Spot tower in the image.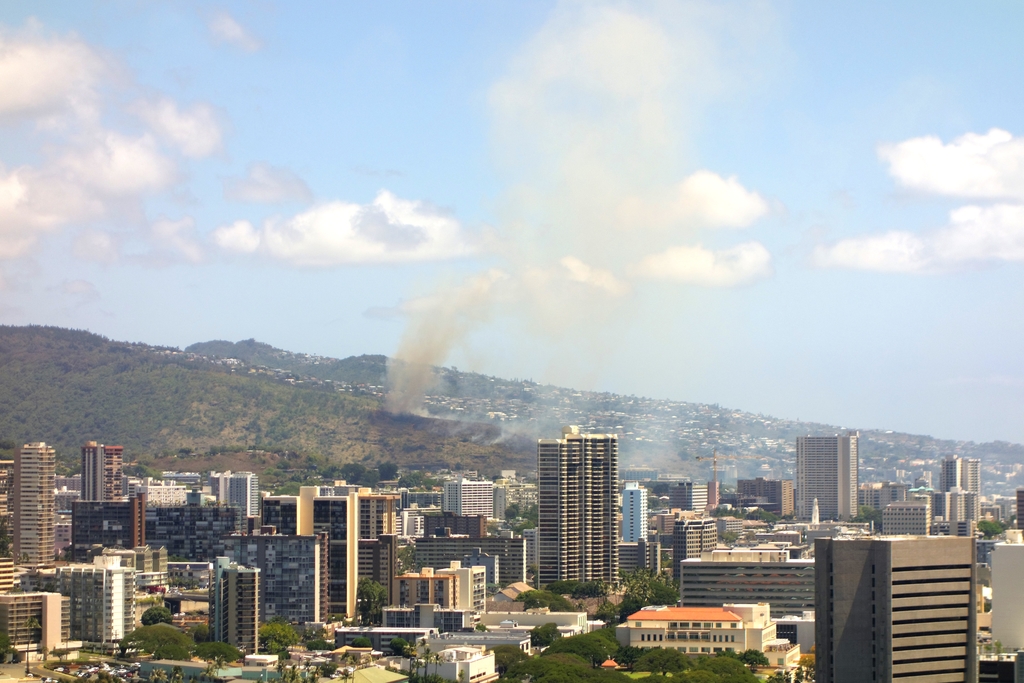
tower found at <region>796, 439, 861, 520</region>.
